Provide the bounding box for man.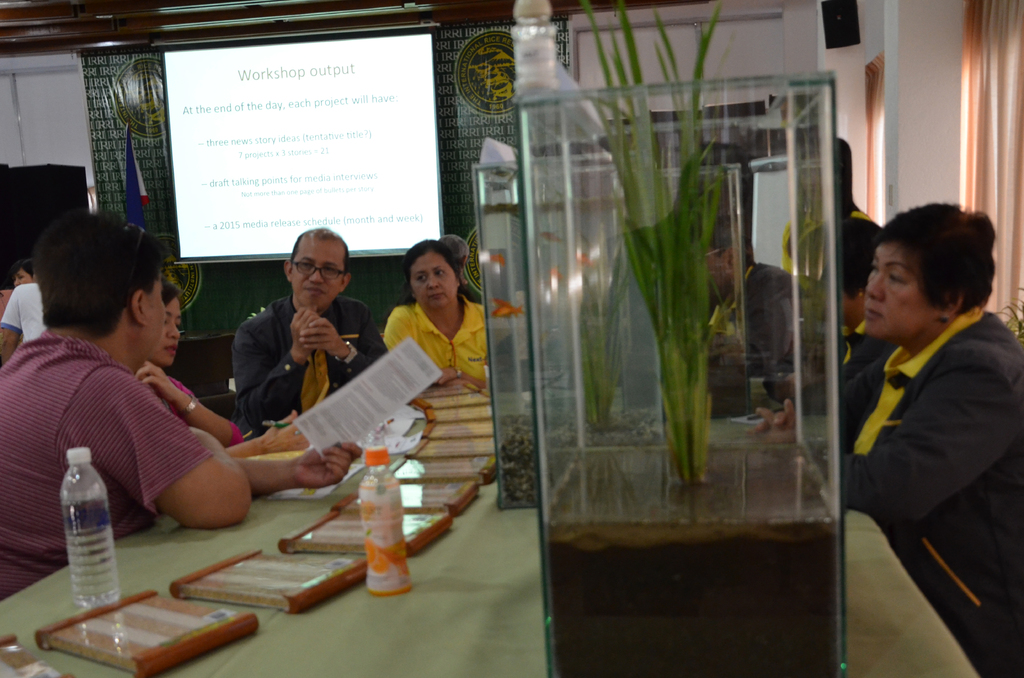
0, 209, 365, 609.
